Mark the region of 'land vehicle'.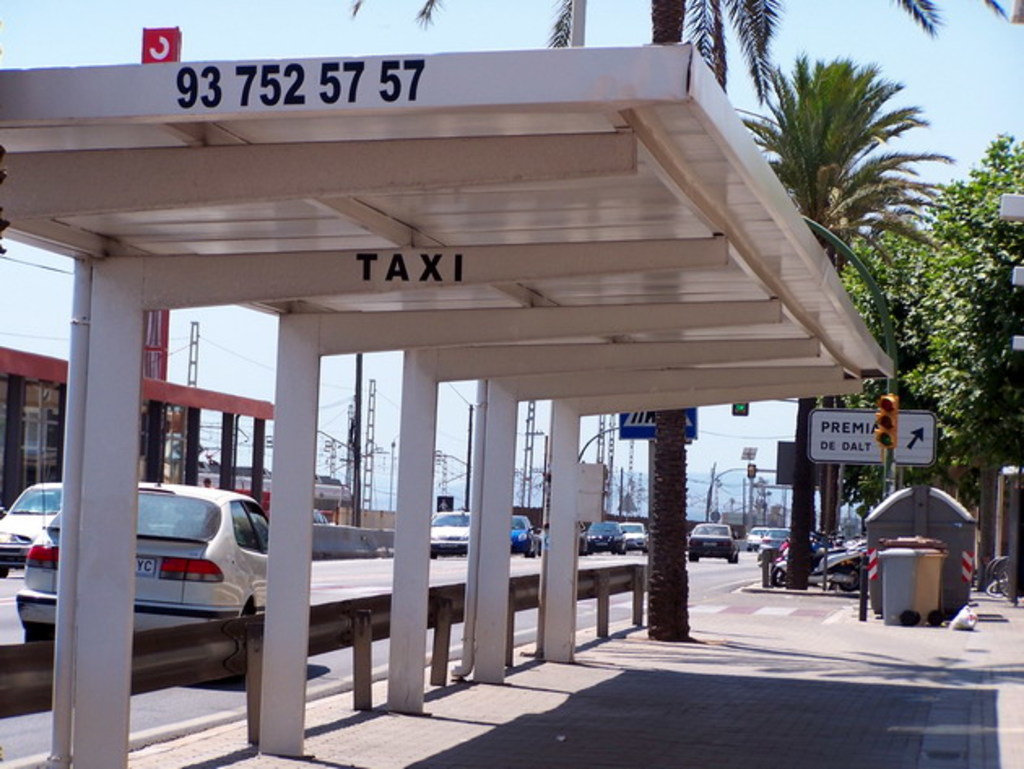
Region: bbox=[627, 520, 644, 546].
